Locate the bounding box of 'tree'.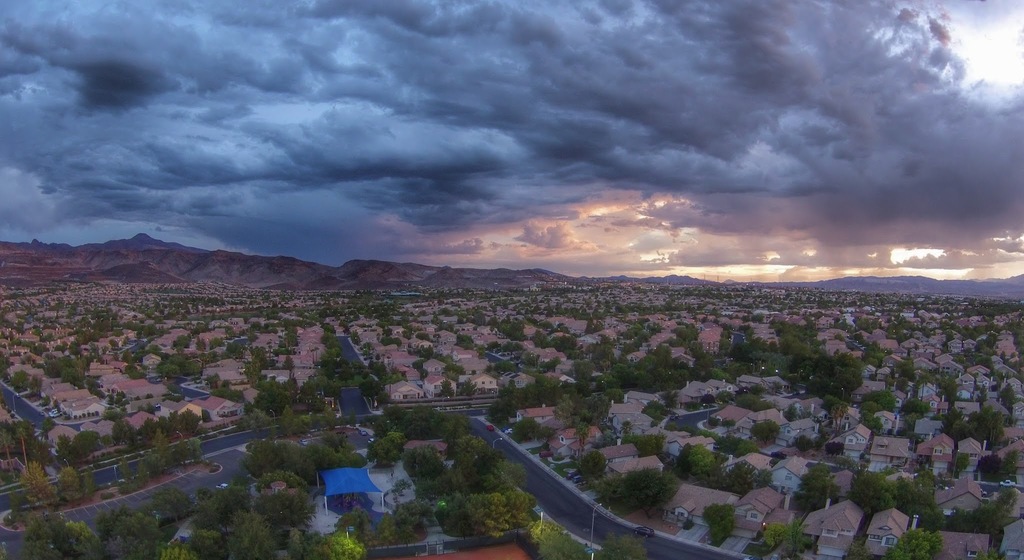
Bounding box: detection(348, 410, 360, 424).
